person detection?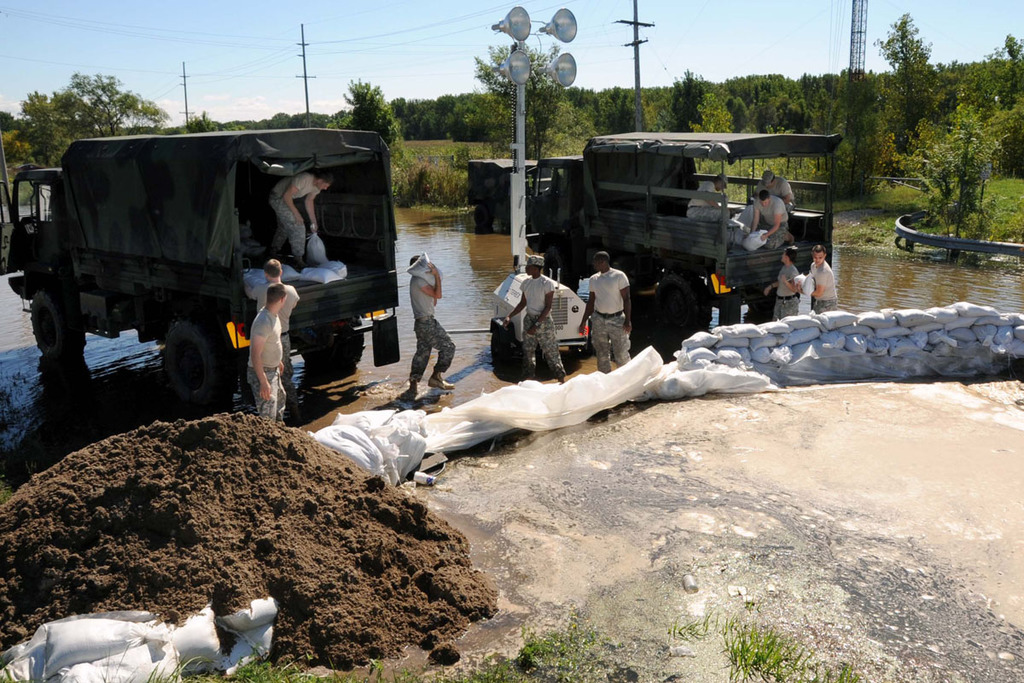
locate(748, 185, 794, 248)
